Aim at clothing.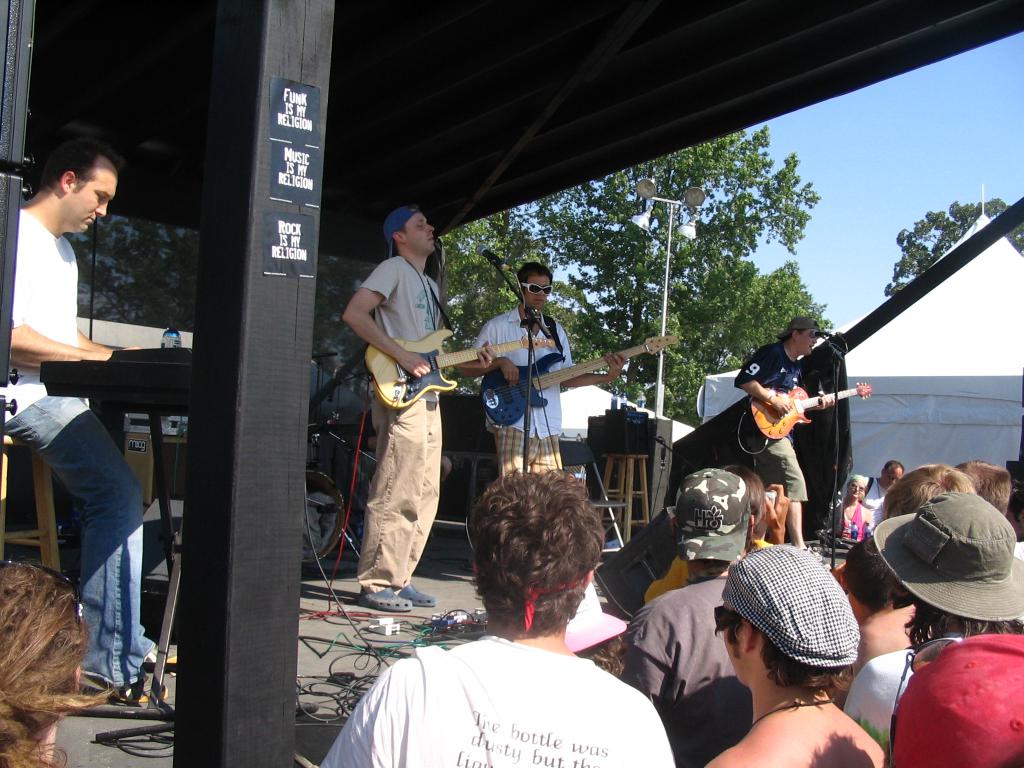
Aimed at detection(603, 566, 755, 767).
